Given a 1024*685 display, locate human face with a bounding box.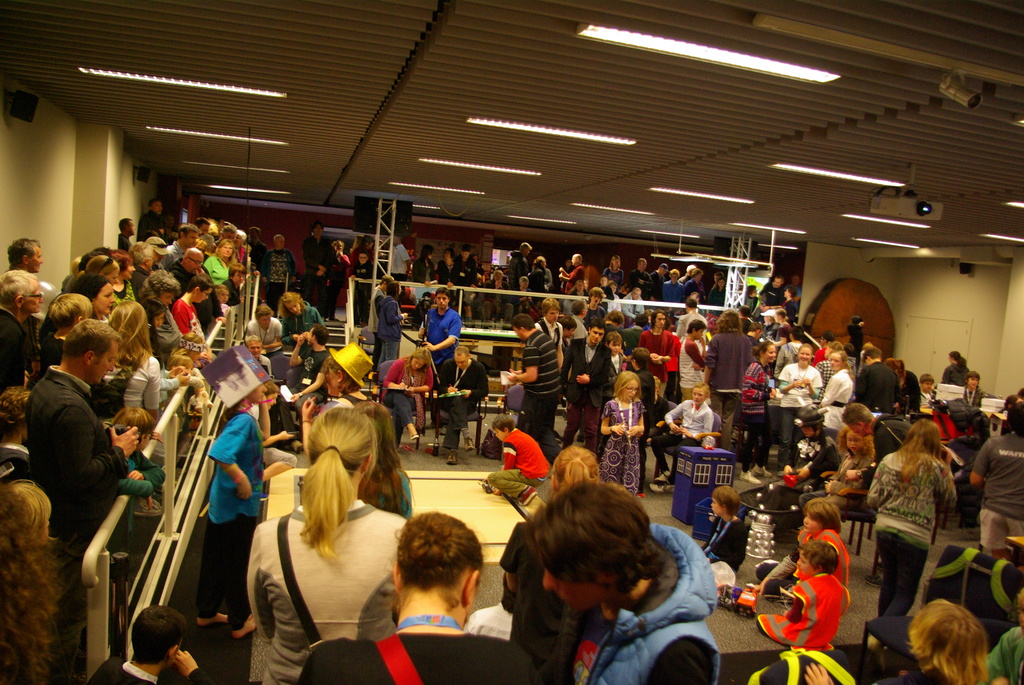
Located: (189,251,203,274).
